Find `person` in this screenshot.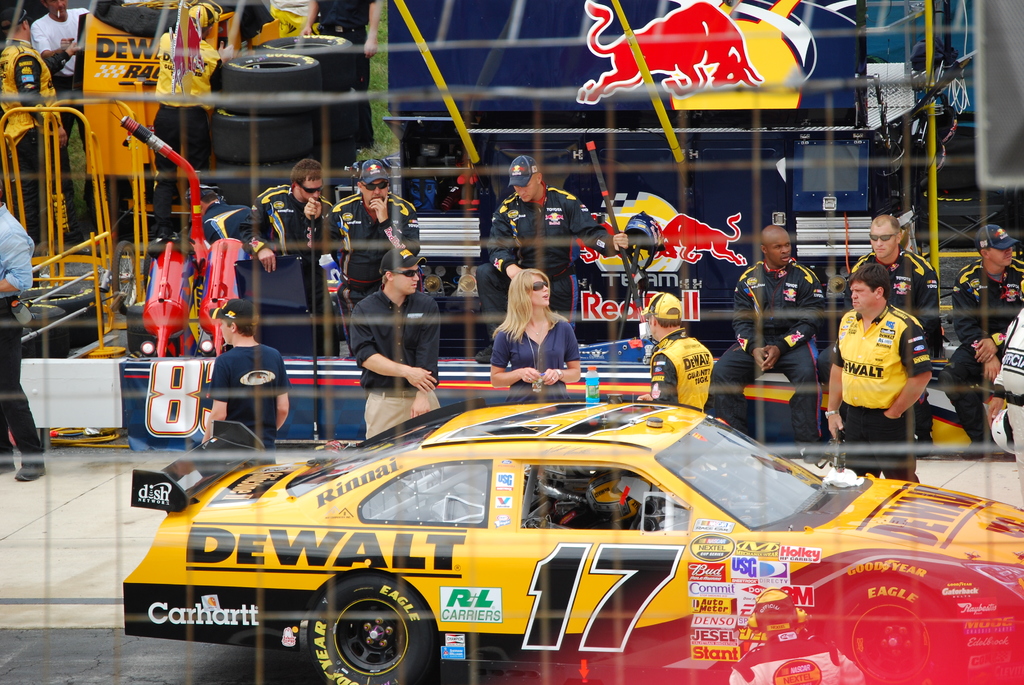
The bounding box for `person` is rect(819, 279, 943, 448).
